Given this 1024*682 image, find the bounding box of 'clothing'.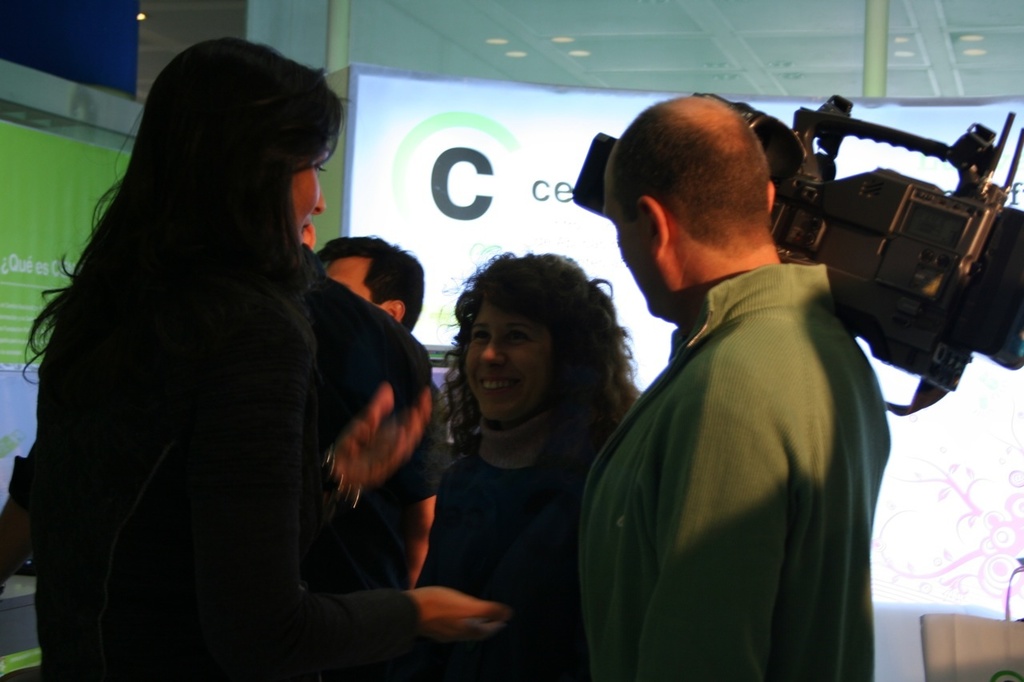
{"left": 595, "top": 201, "right": 899, "bottom": 681}.
